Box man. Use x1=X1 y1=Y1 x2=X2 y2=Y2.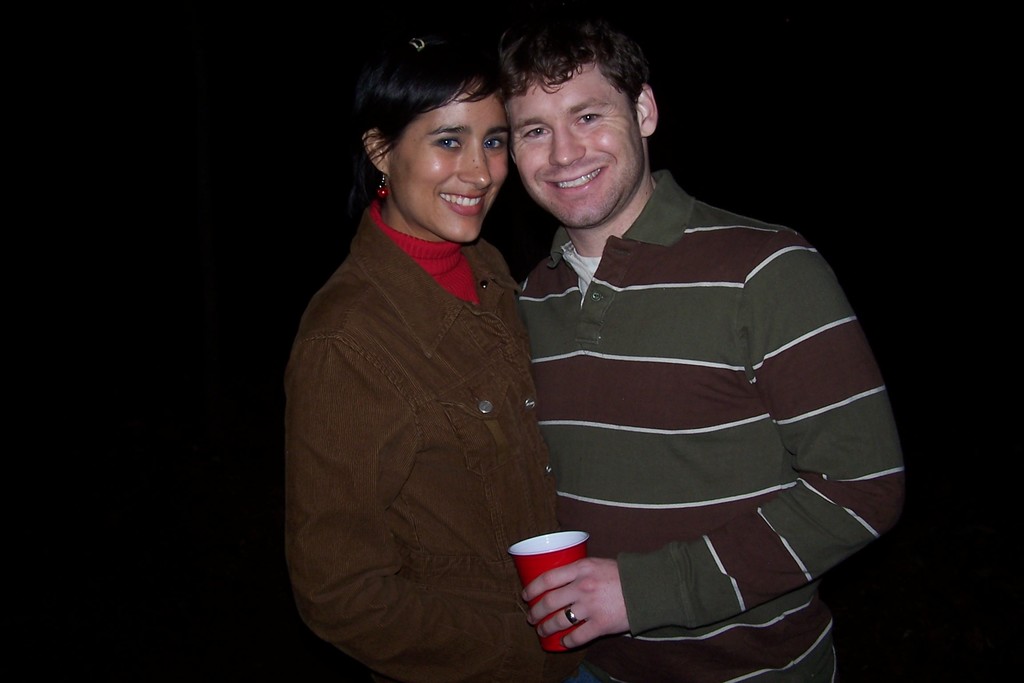
x1=509 y1=12 x2=905 y2=682.
